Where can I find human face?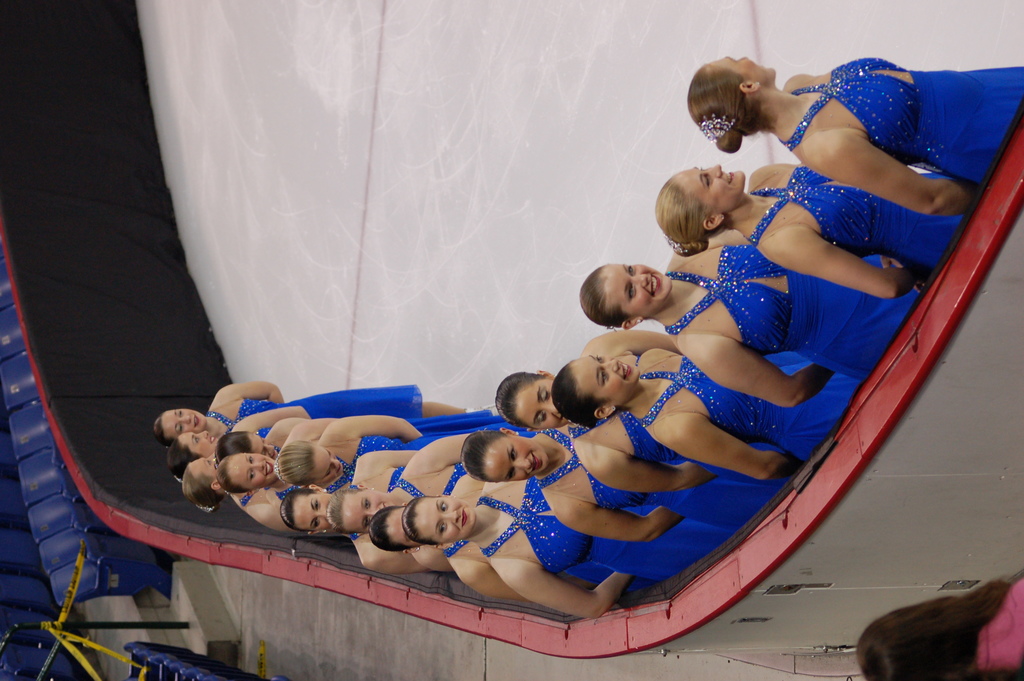
You can find it at {"x1": 252, "y1": 438, "x2": 276, "y2": 452}.
